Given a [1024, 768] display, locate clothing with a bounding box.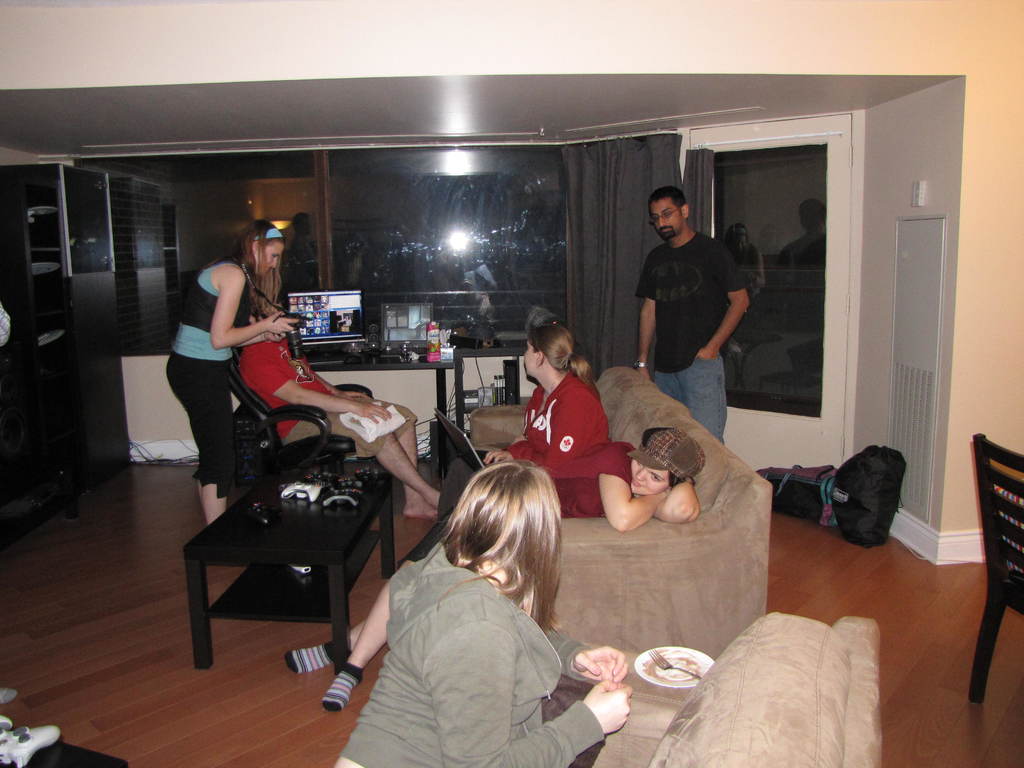
Located: x1=163, y1=265, x2=243, y2=499.
